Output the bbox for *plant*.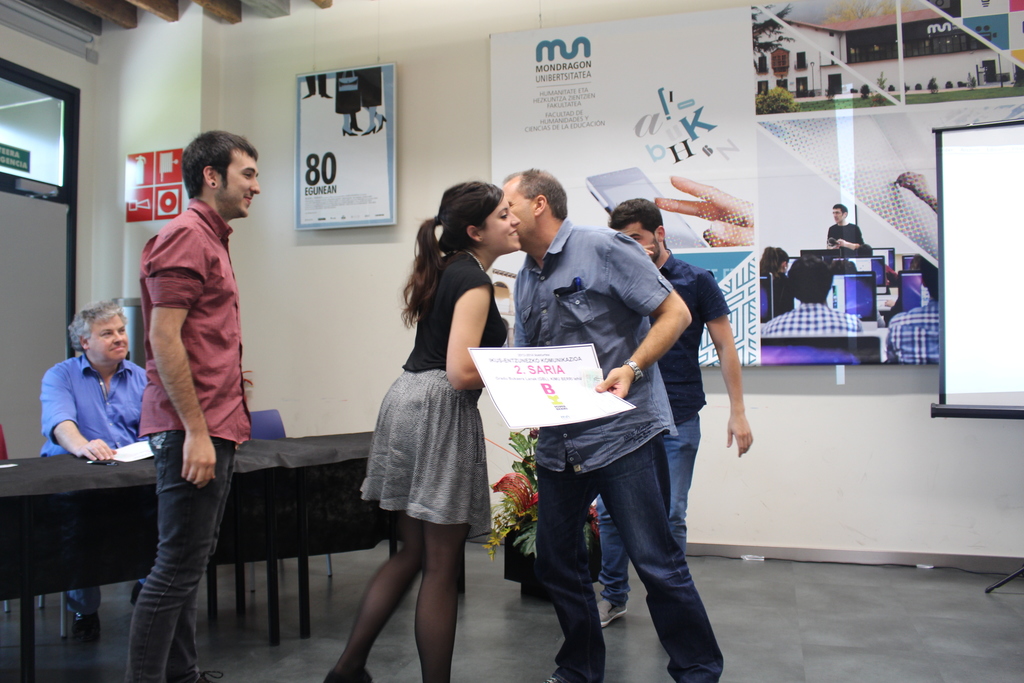
[x1=486, y1=413, x2=616, y2=573].
